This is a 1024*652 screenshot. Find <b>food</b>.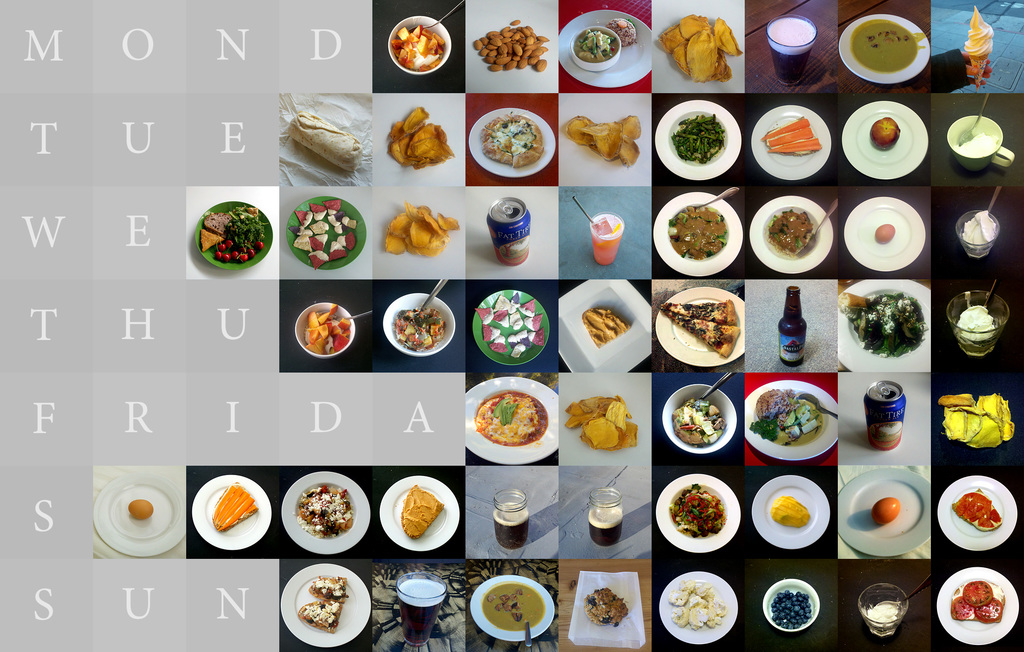
Bounding box: 672:398:726:448.
